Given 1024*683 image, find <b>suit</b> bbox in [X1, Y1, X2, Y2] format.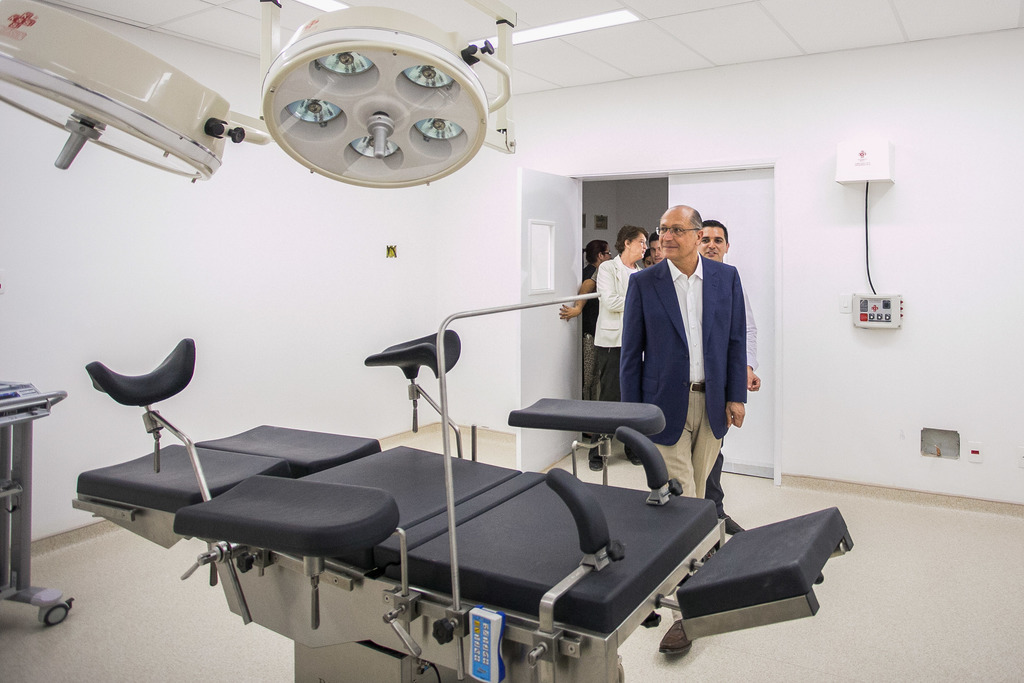
[614, 199, 760, 497].
